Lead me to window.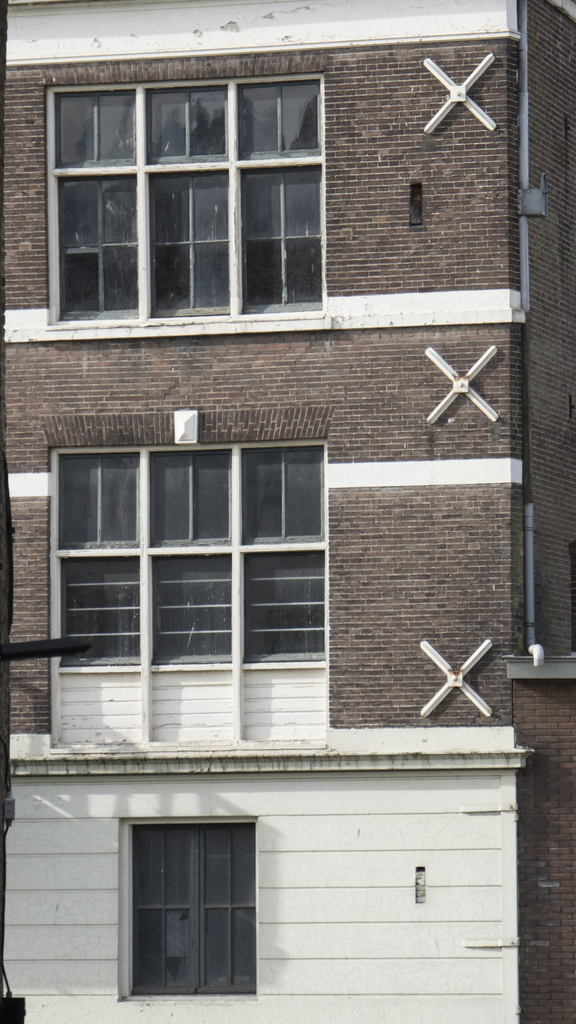
Lead to 120 819 257 996.
